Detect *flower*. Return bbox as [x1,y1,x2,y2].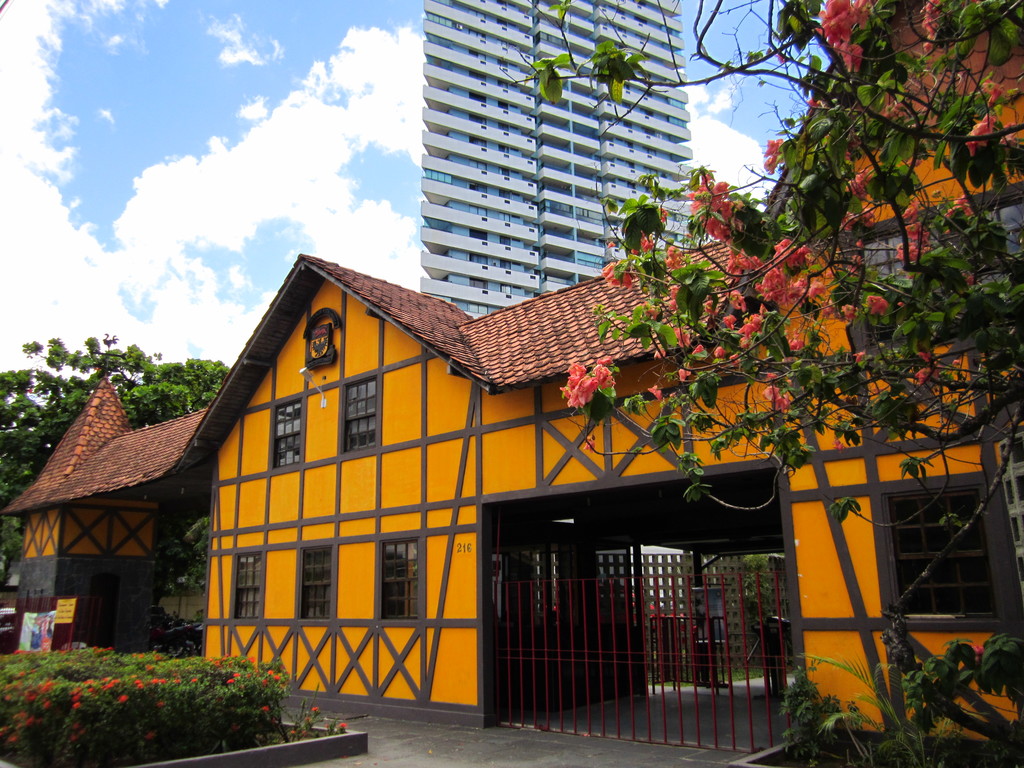
[772,48,785,64].
